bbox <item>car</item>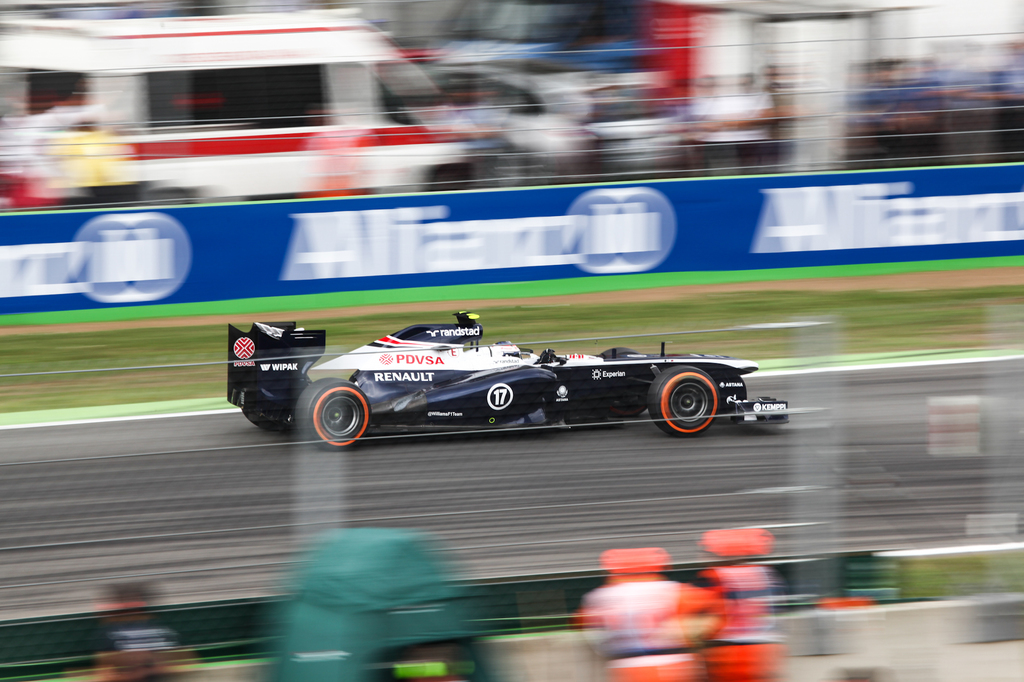
228, 322, 798, 455
